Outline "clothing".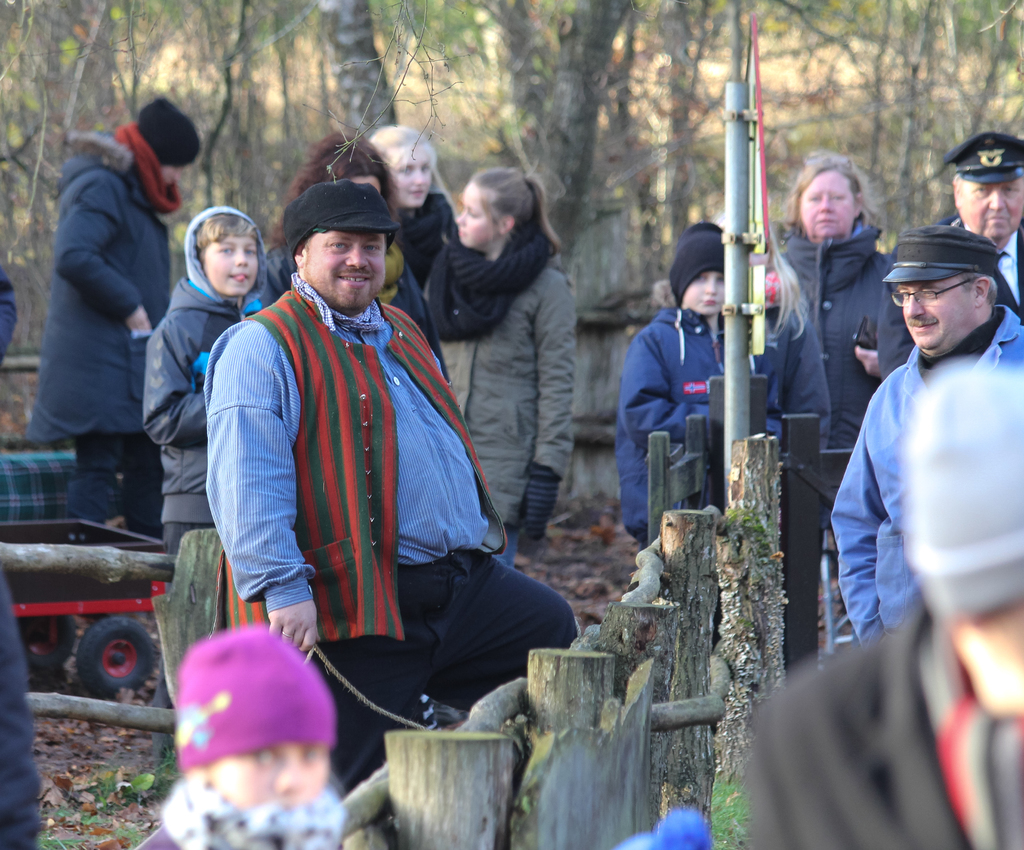
Outline: [747, 586, 1023, 849].
